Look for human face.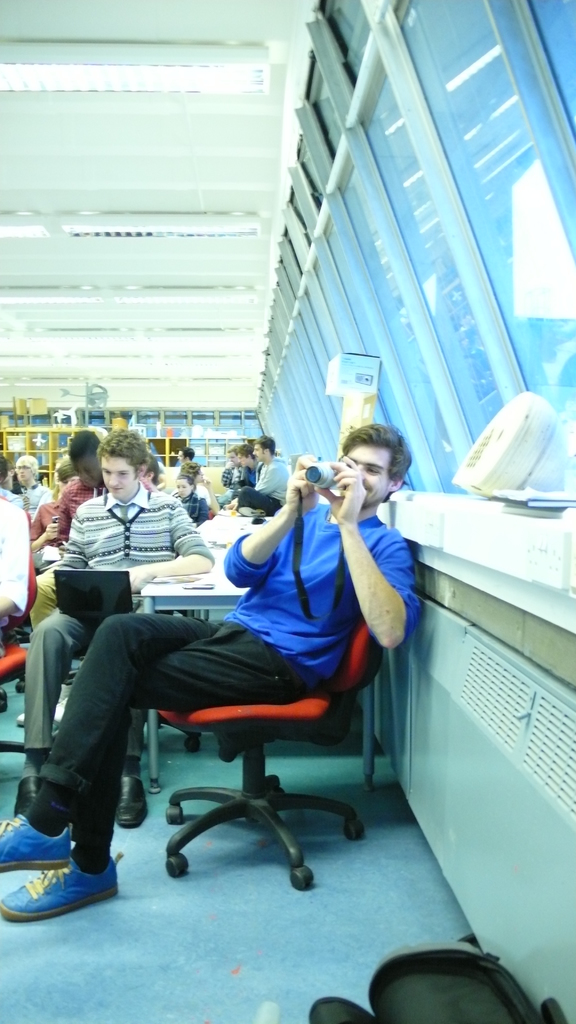
Found: region(239, 452, 251, 469).
